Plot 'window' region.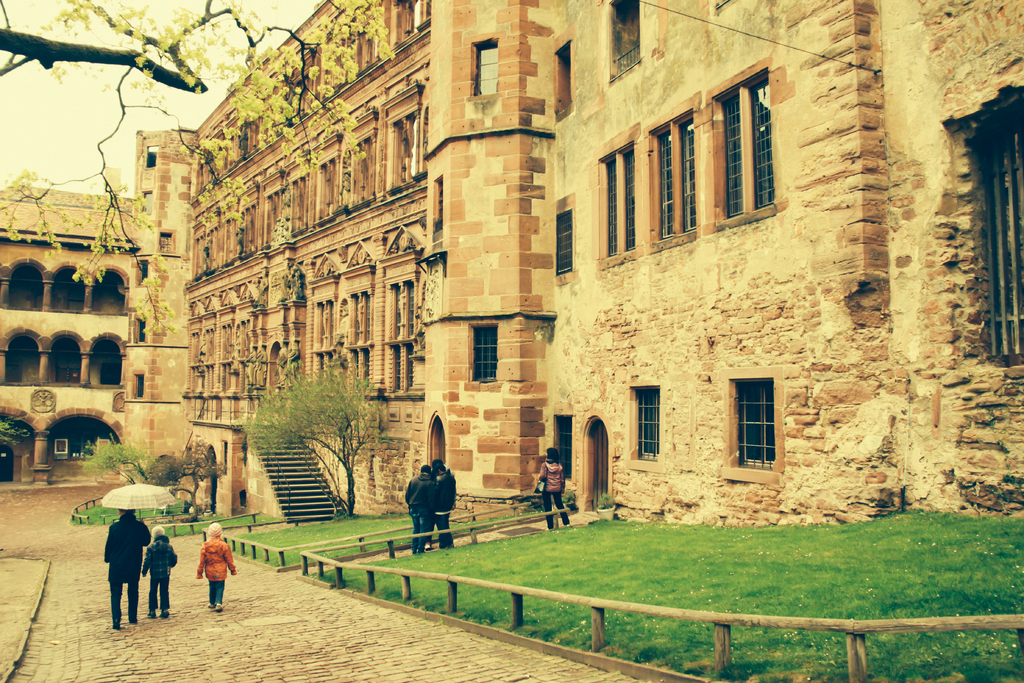
Plotted at bbox=(464, 321, 499, 383).
